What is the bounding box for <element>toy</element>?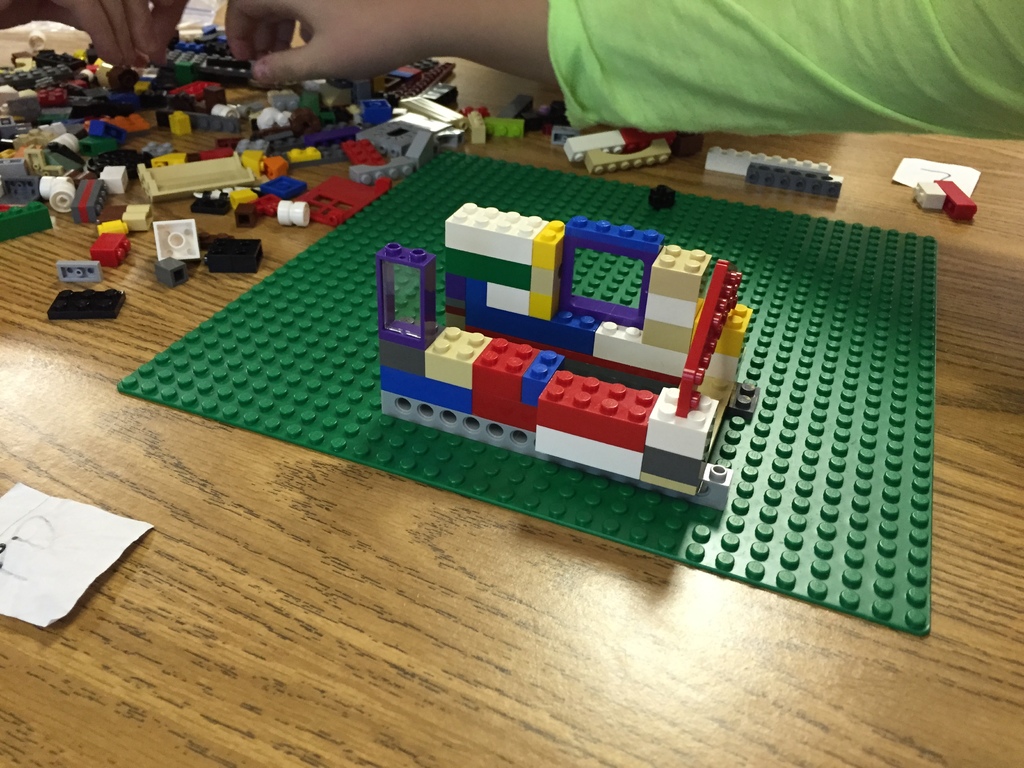
[146,219,201,266].
